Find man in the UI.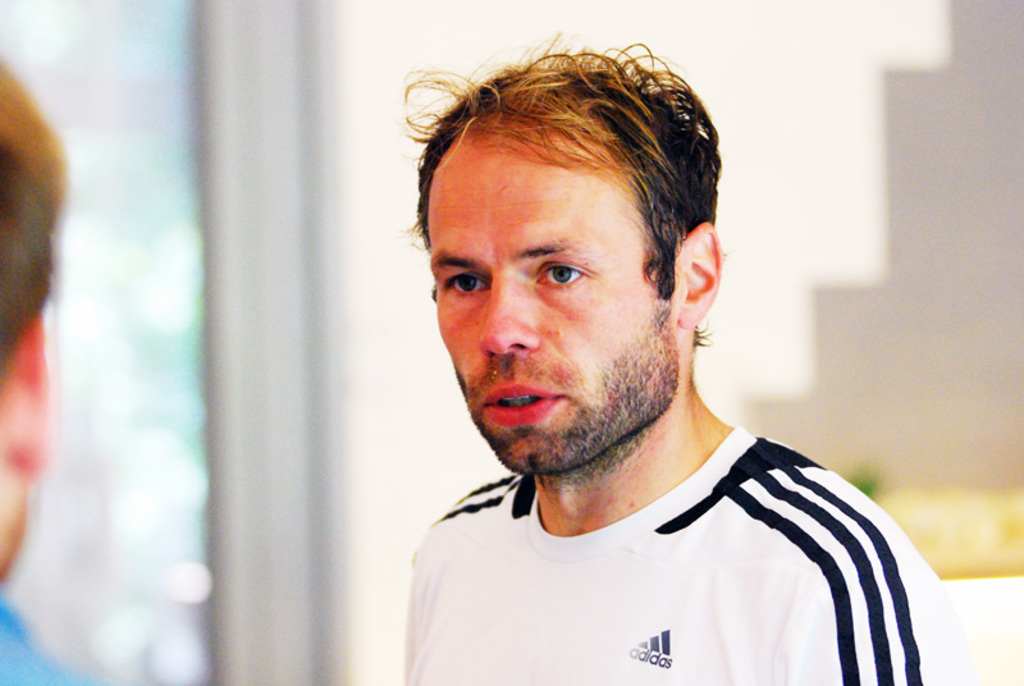
UI element at box=[0, 44, 119, 685].
